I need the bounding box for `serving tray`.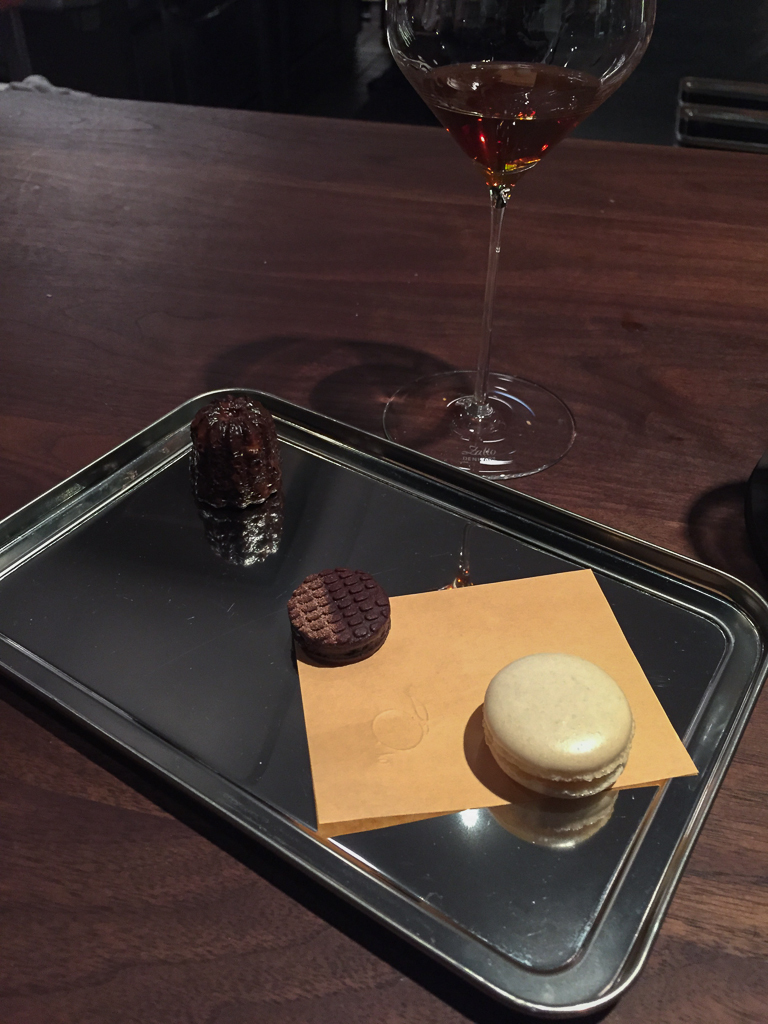
Here it is: <box>59,265,741,1019</box>.
